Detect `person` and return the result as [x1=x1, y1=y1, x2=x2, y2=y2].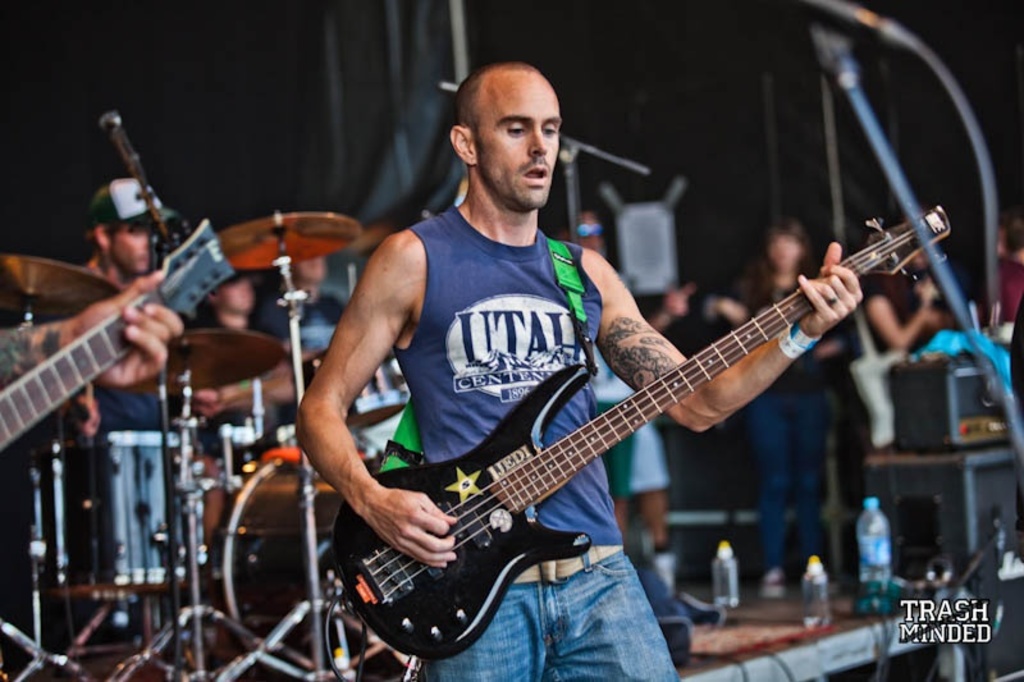
[x1=50, y1=173, x2=180, y2=429].
